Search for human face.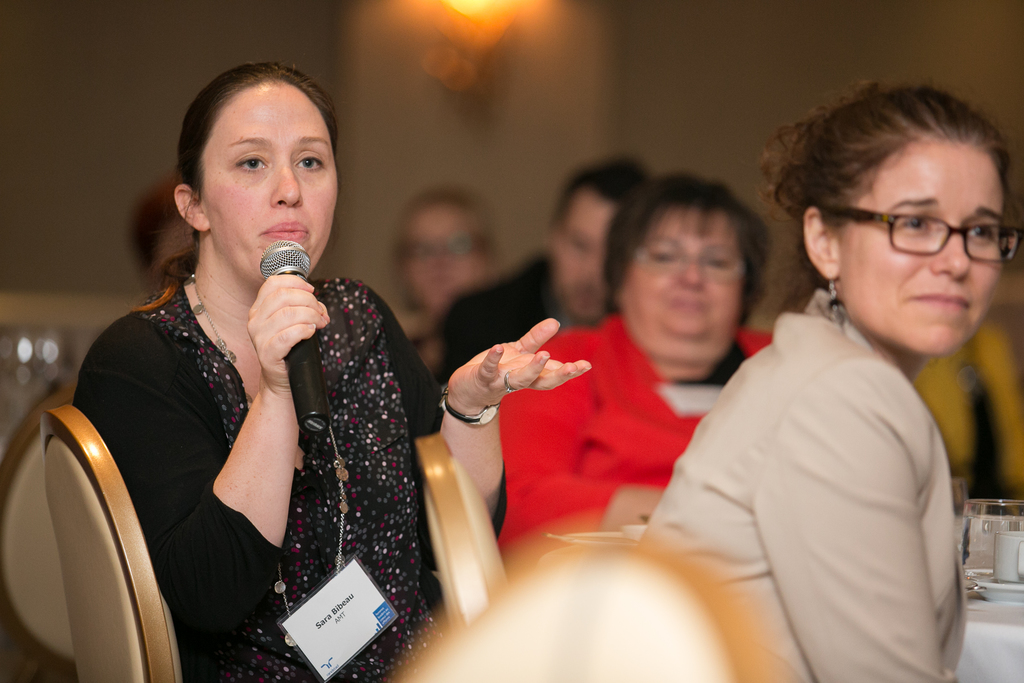
Found at locate(204, 94, 340, 279).
